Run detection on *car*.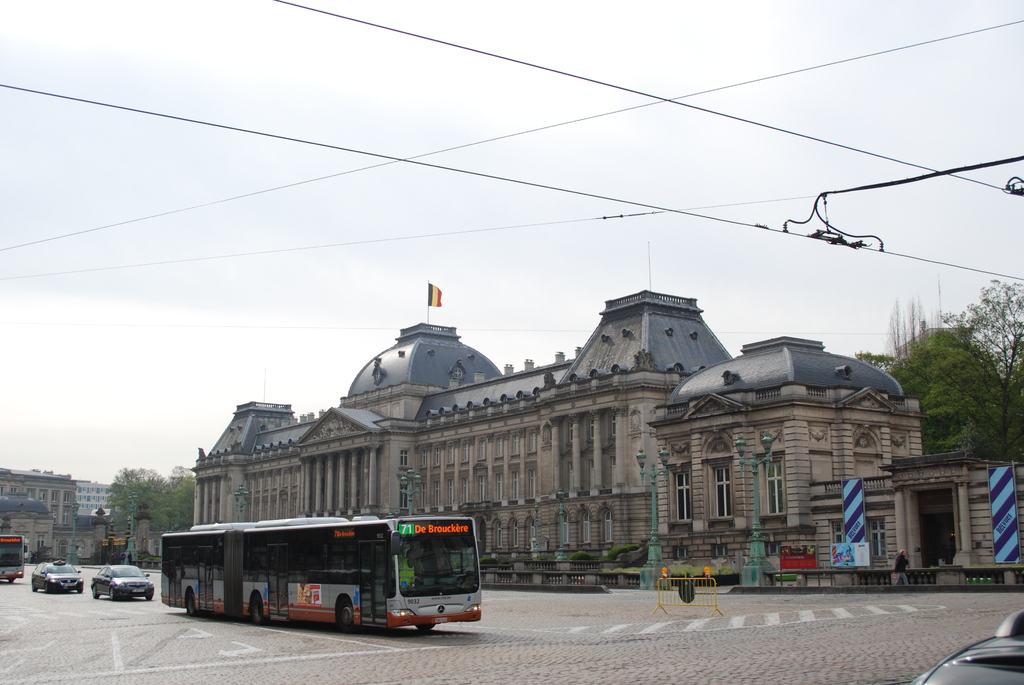
Result: crop(909, 610, 1023, 684).
